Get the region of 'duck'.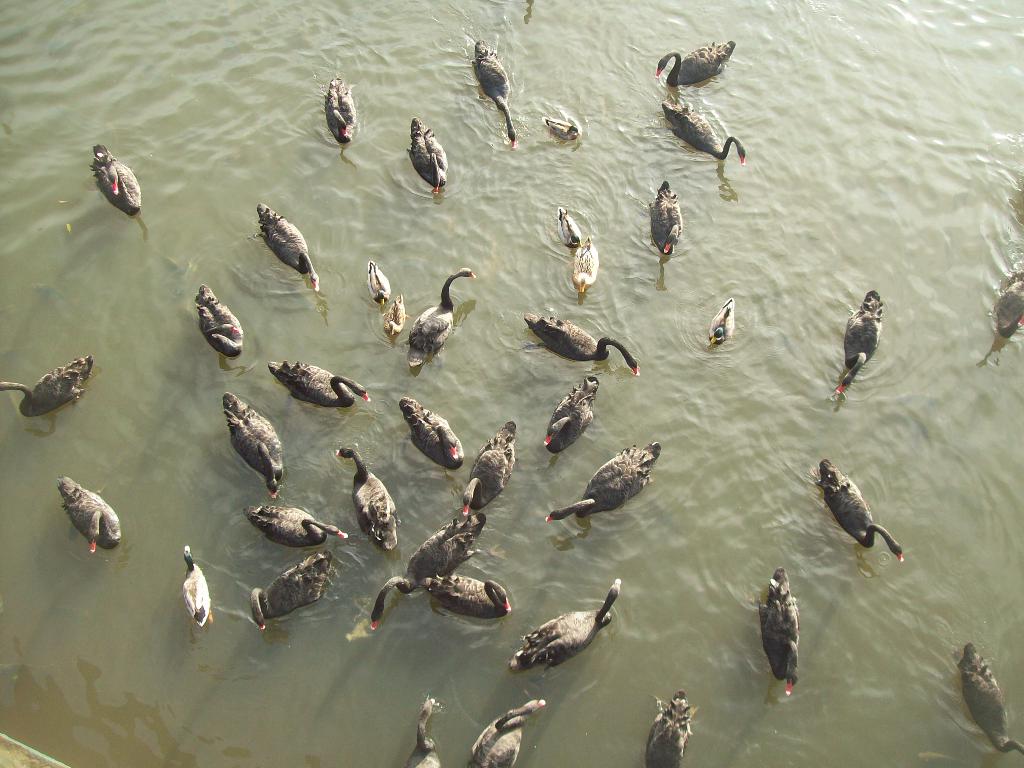
x1=177 y1=543 x2=216 y2=627.
